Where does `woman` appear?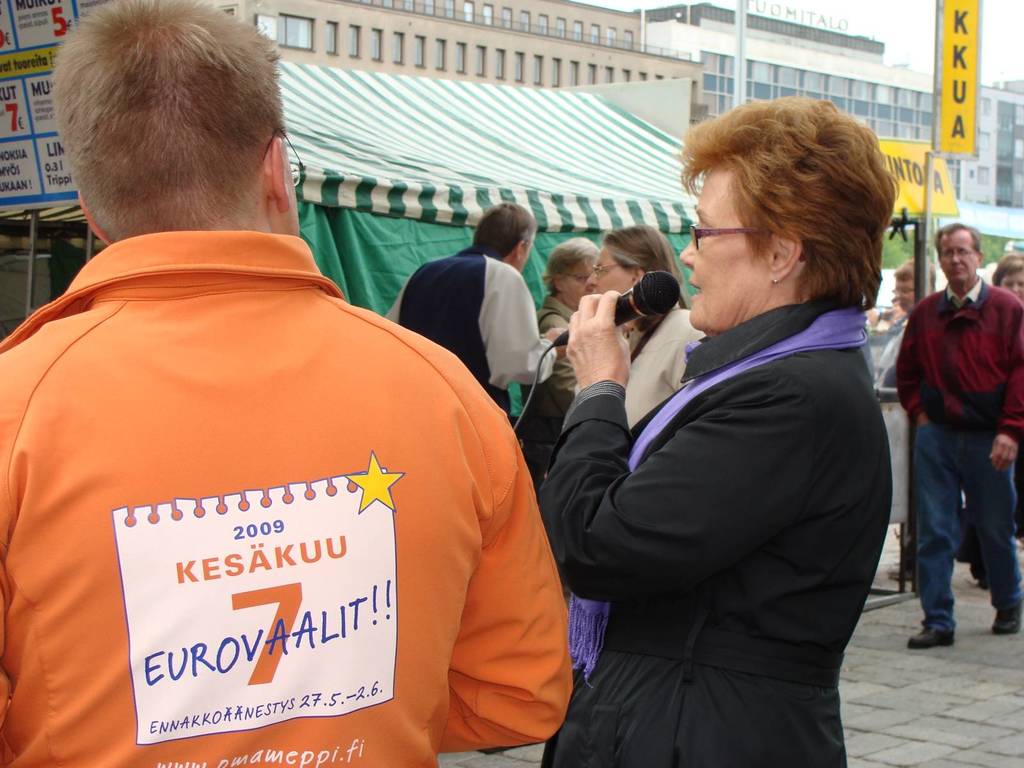
Appears at [995,249,1023,301].
